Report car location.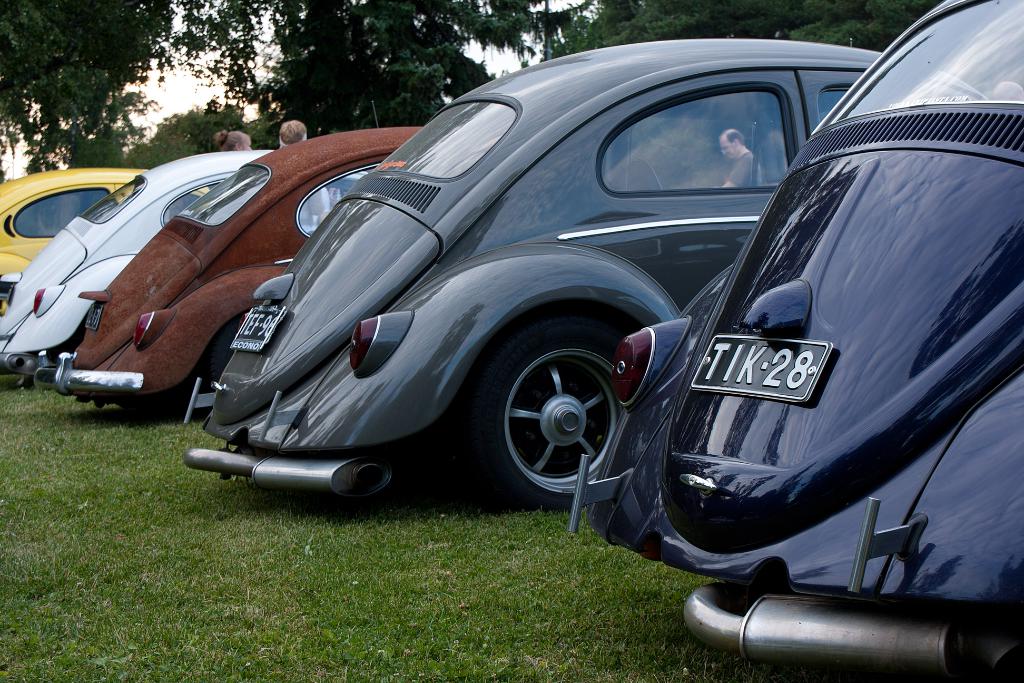
Report: [x1=0, y1=169, x2=210, y2=321].
